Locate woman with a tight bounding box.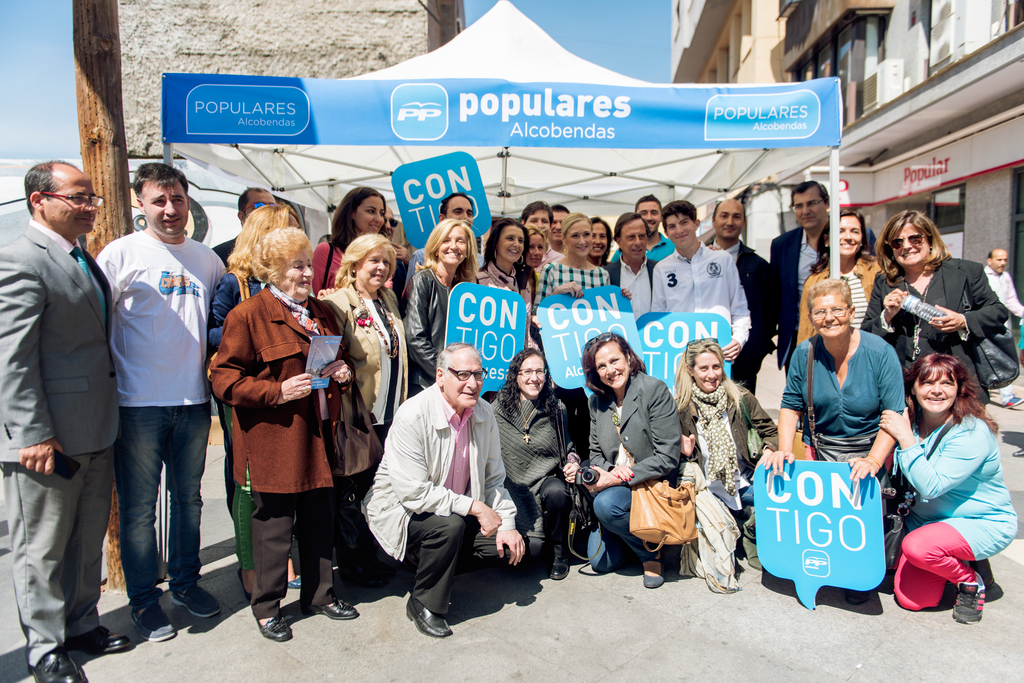
[x1=202, y1=229, x2=366, y2=645].
